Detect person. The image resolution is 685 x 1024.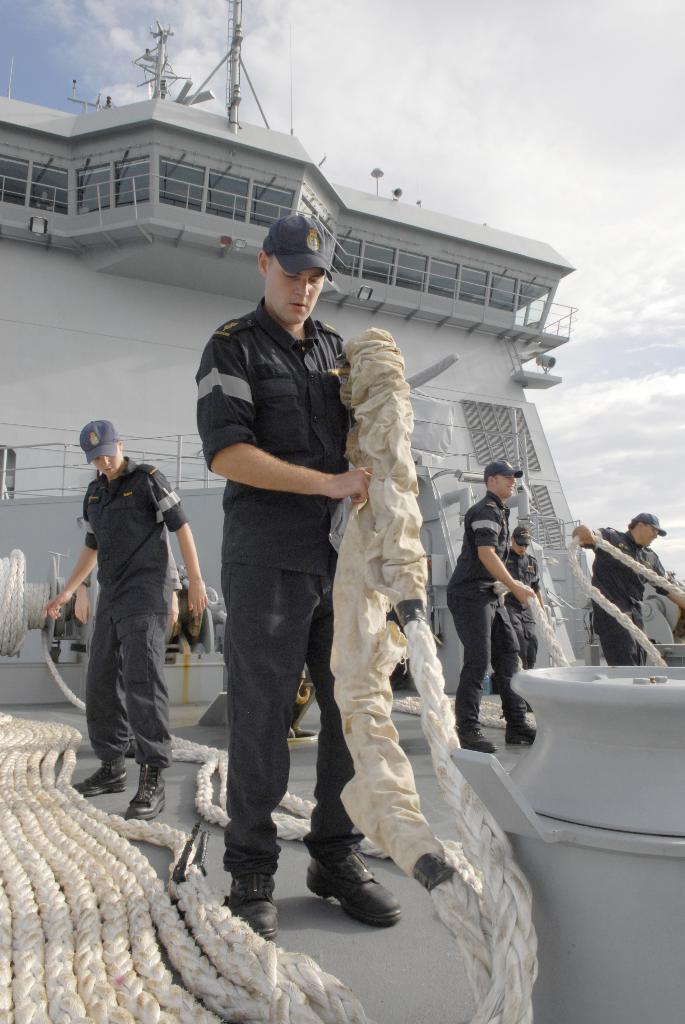
37:419:209:822.
